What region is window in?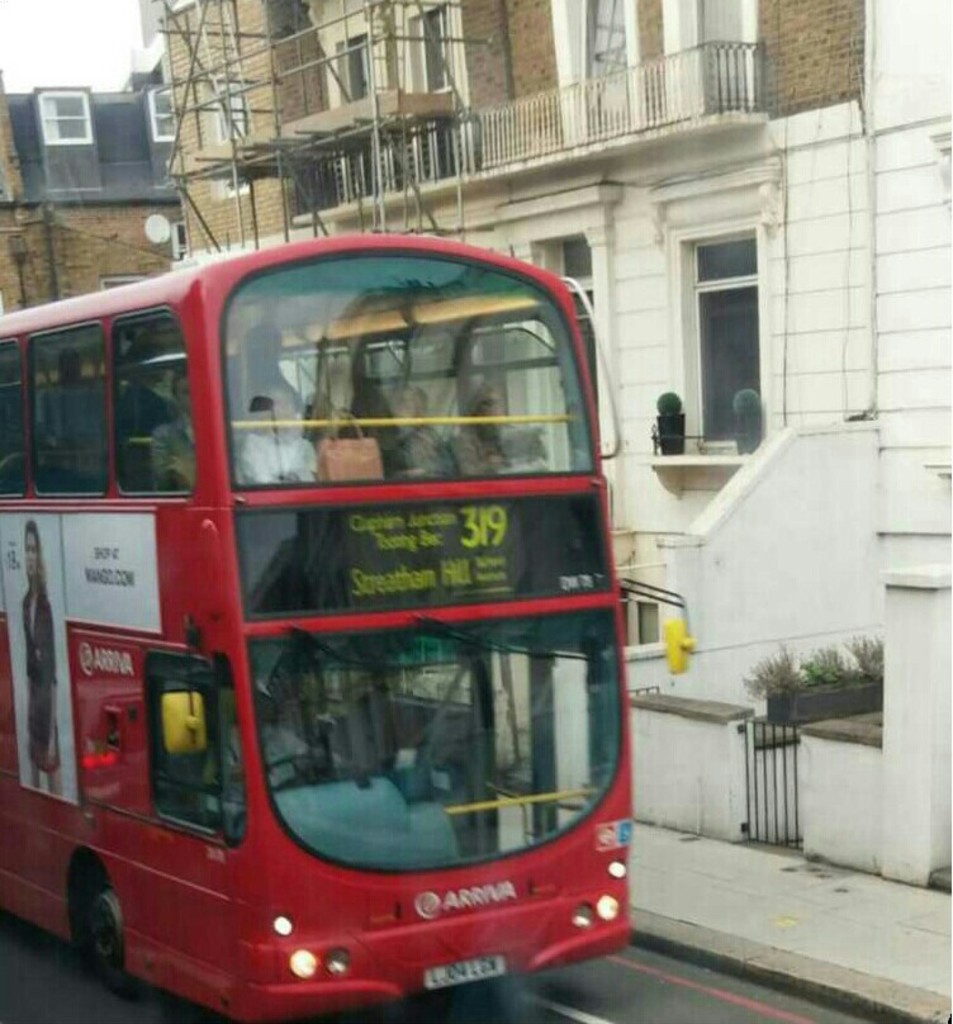
(148, 80, 177, 150).
